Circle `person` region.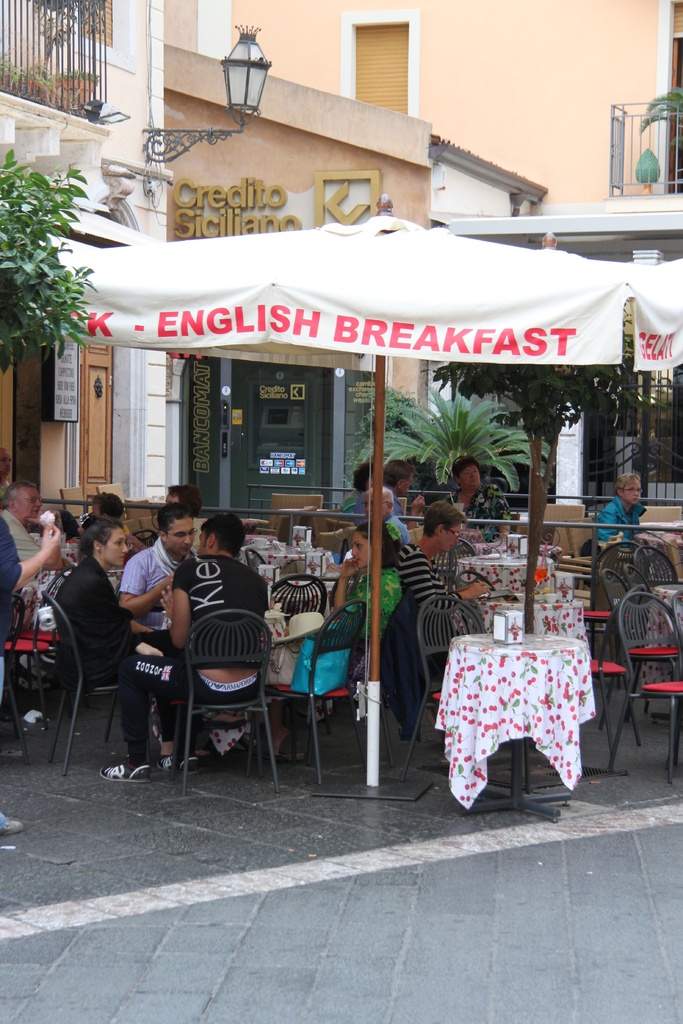
Region: locate(398, 495, 488, 609).
